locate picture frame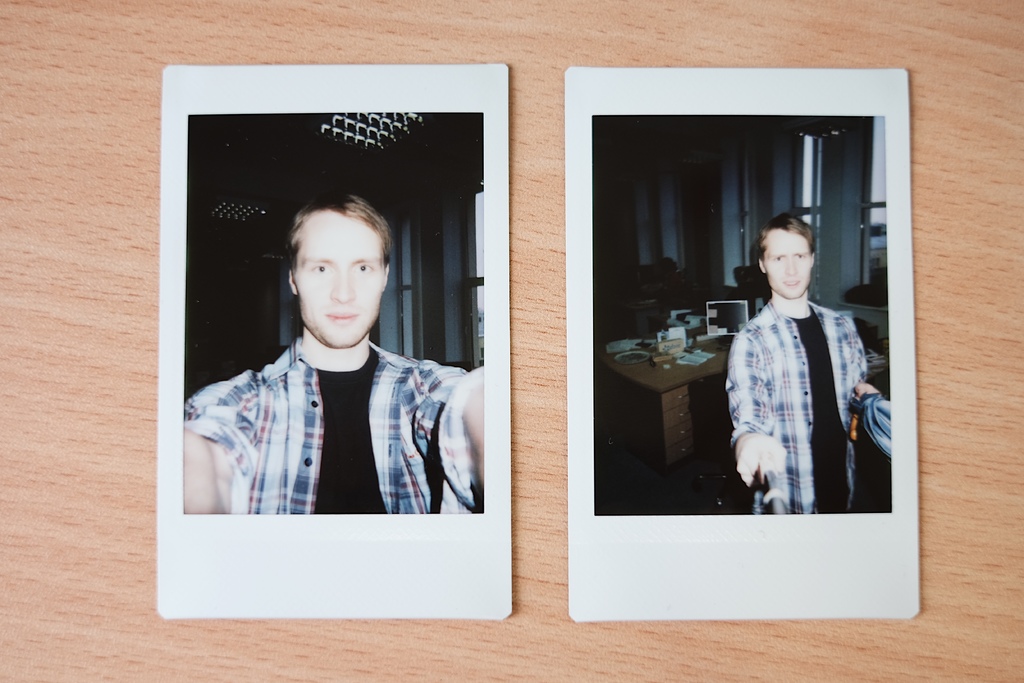
x1=148 y1=59 x2=511 y2=624
